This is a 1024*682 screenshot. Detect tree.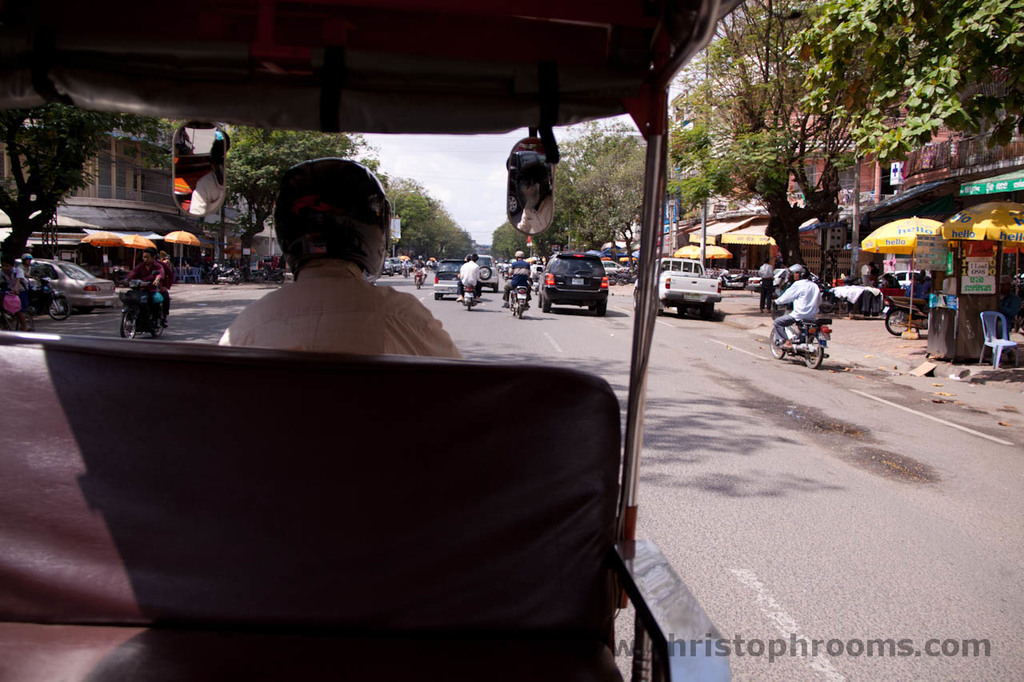
482/218/529/260.
